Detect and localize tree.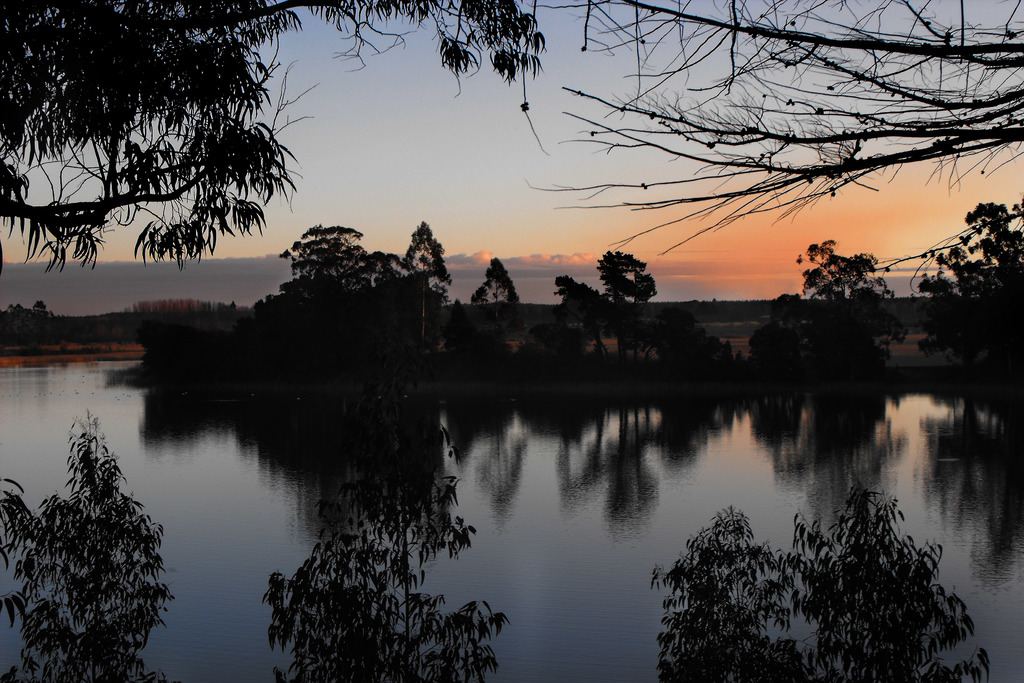
Localized at Rect(513, 0, 1023, 260).
